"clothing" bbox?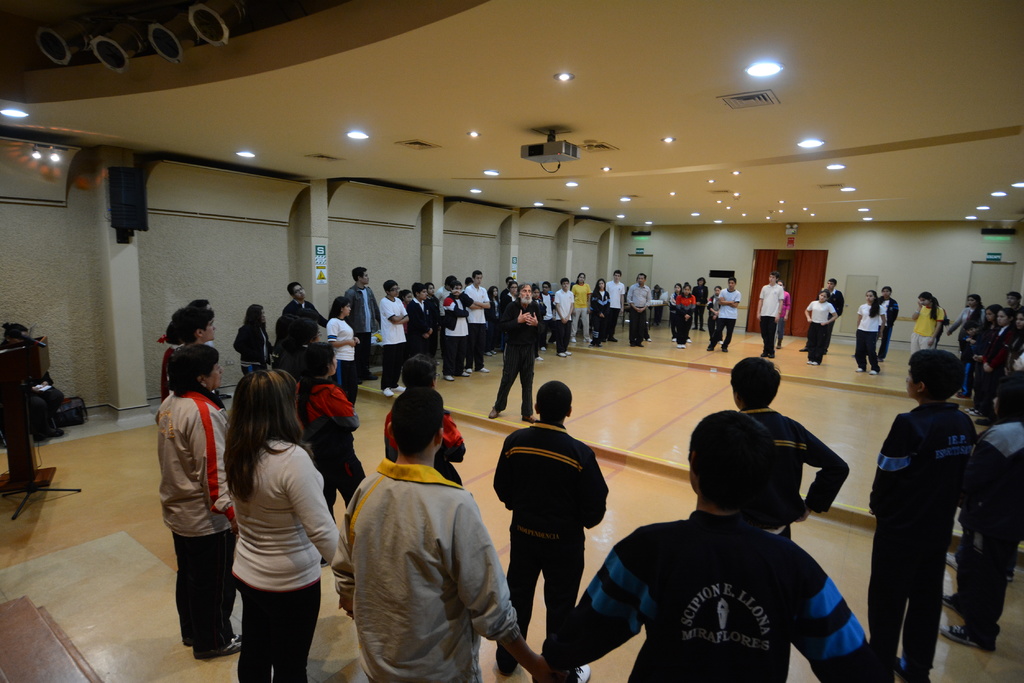
{"x1": 162, "y1": 342, "x2": 176, "y2": 400}
